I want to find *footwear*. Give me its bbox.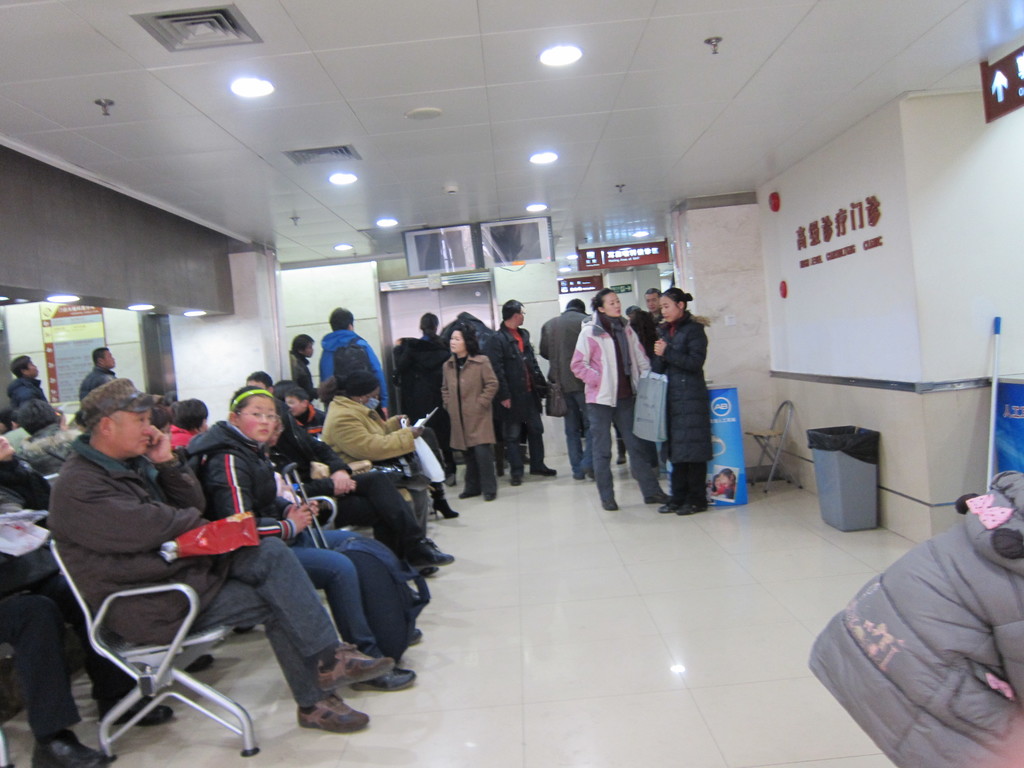
detection(399, 618, 421, 639).
